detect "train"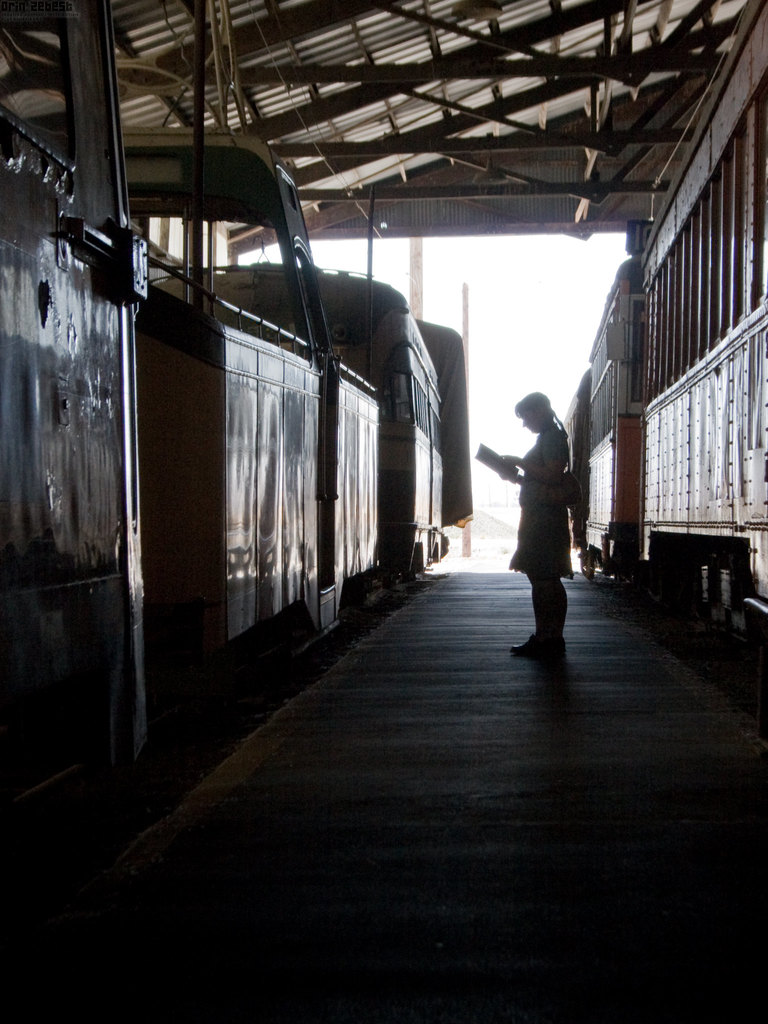
detection(0, 0, 446, 991)
